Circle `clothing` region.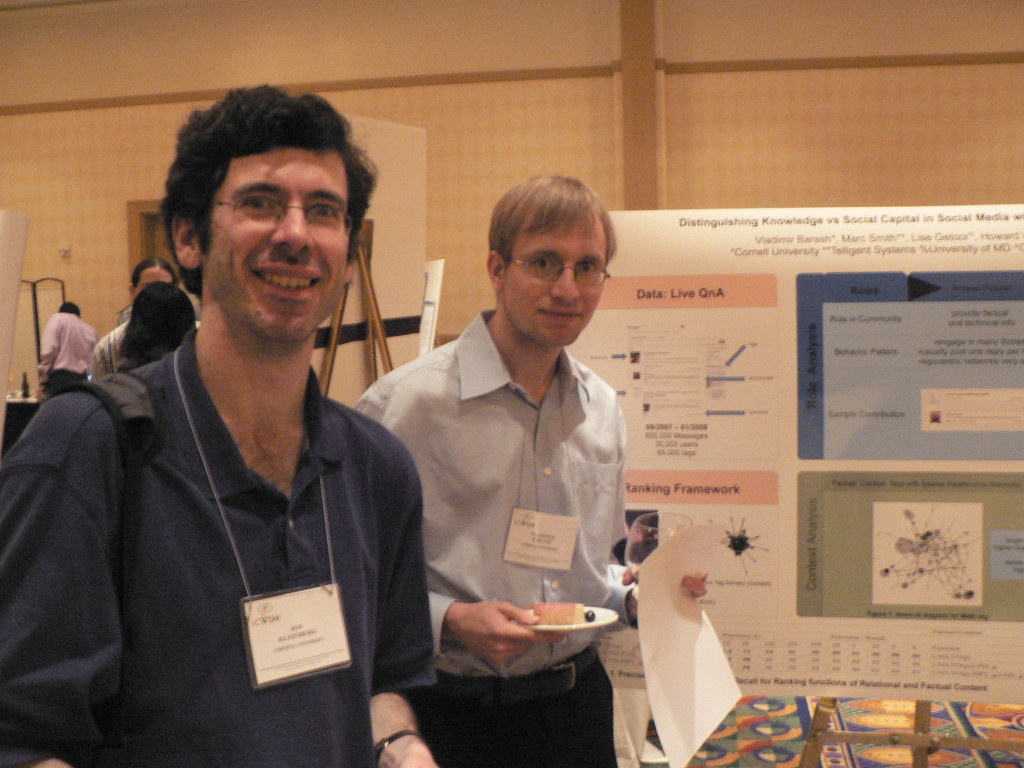
Region: detection(361, 305, 640, 767).
